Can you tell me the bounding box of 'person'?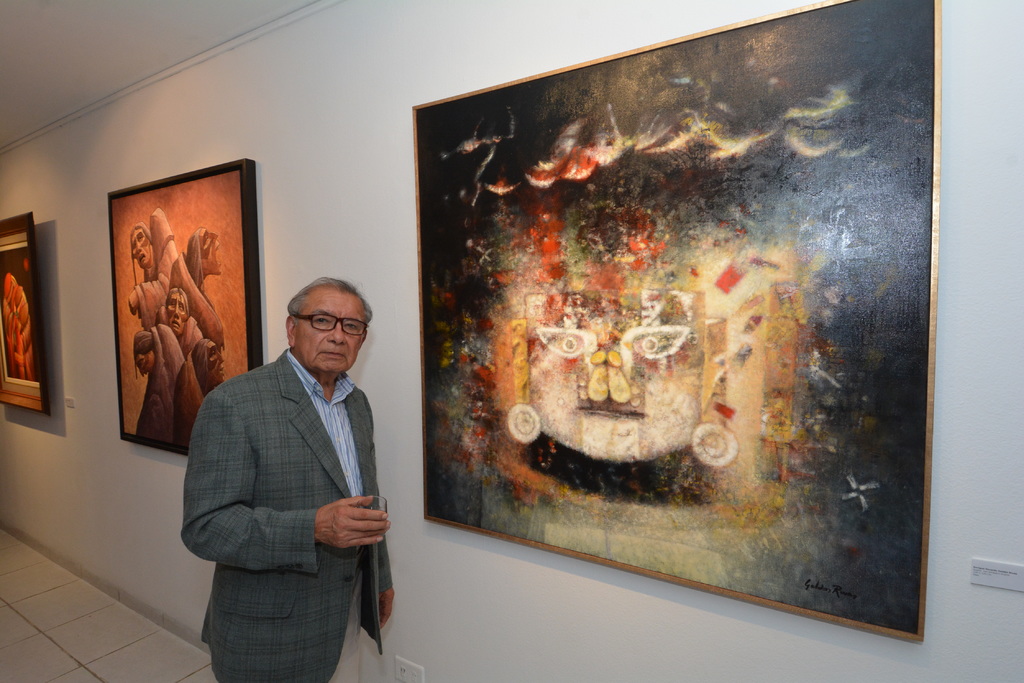
[159, 285, 201, 357].
